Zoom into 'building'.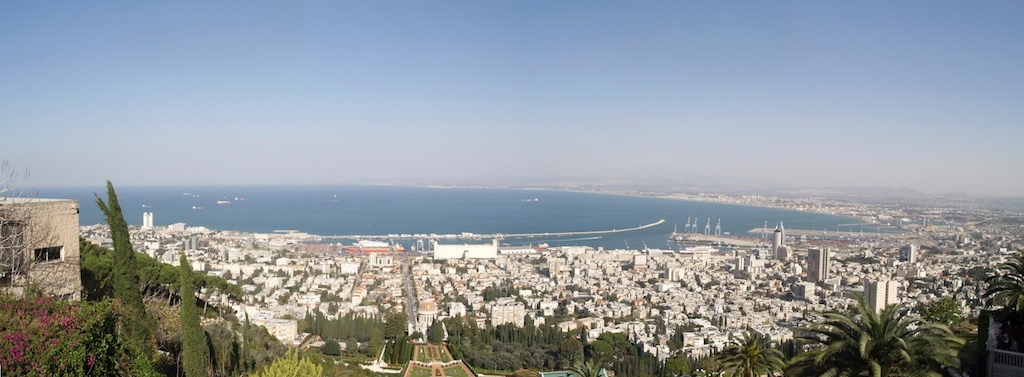
Zoom target: l=808, t=249, r=829, b=284.
